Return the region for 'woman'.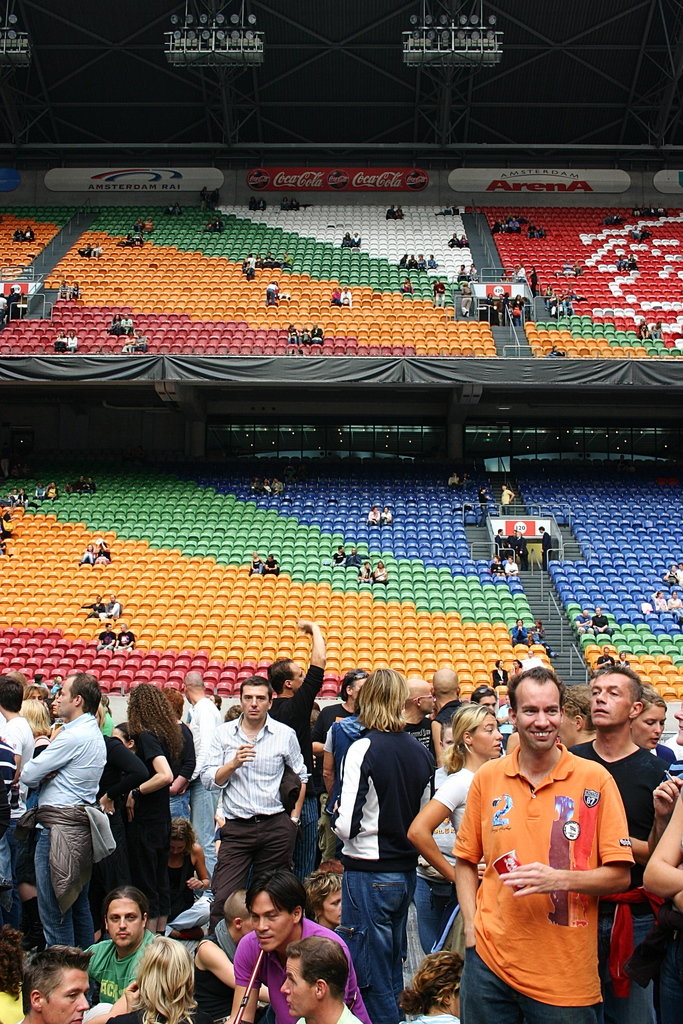
bbox=[477, 486, 488, 531].
